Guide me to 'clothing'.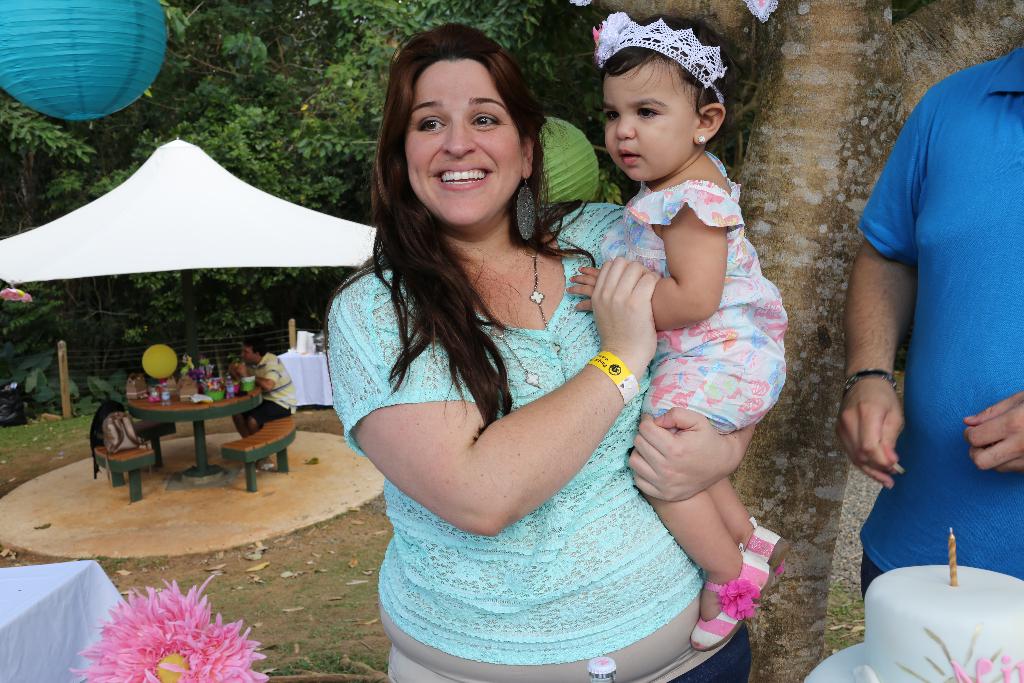
Guidance: 852, 40, 1016, 593.
